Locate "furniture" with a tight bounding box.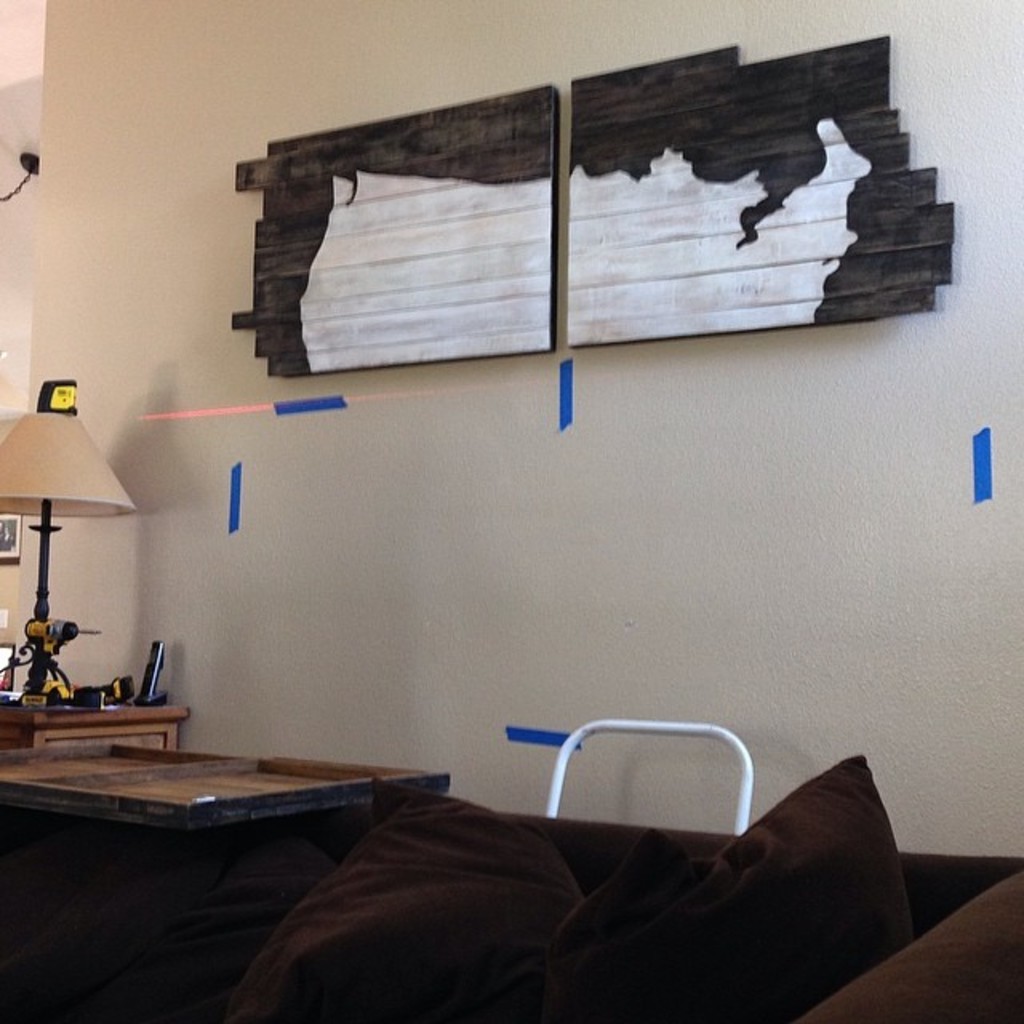
BBox(222, 752, 1022, 1022).
